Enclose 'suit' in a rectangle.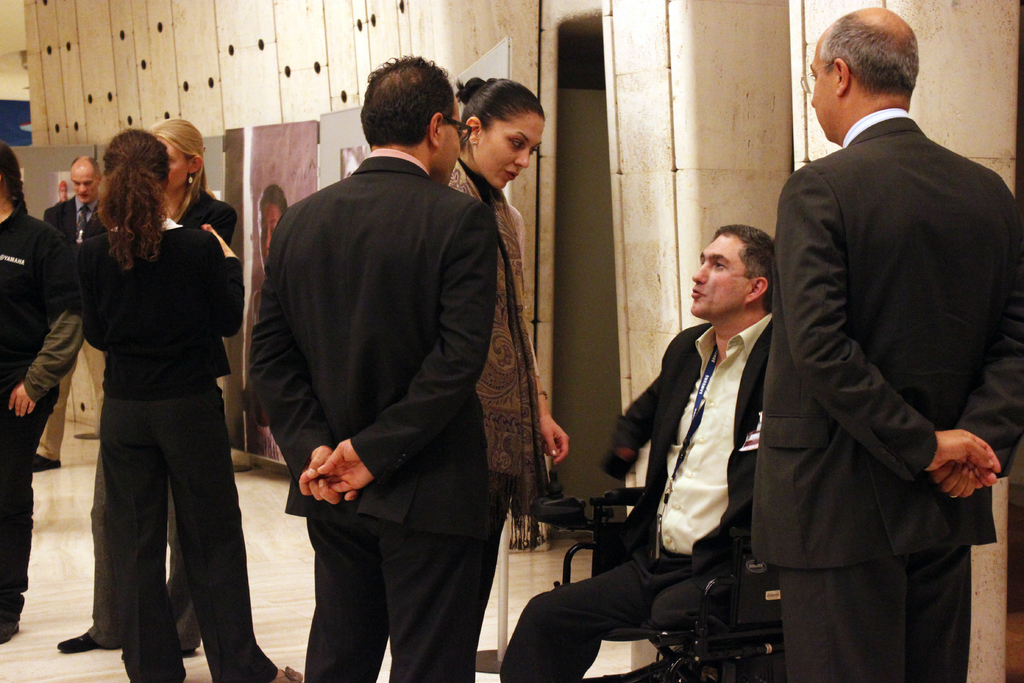
<bbox>42, 197, 111, 463</bbox>.
